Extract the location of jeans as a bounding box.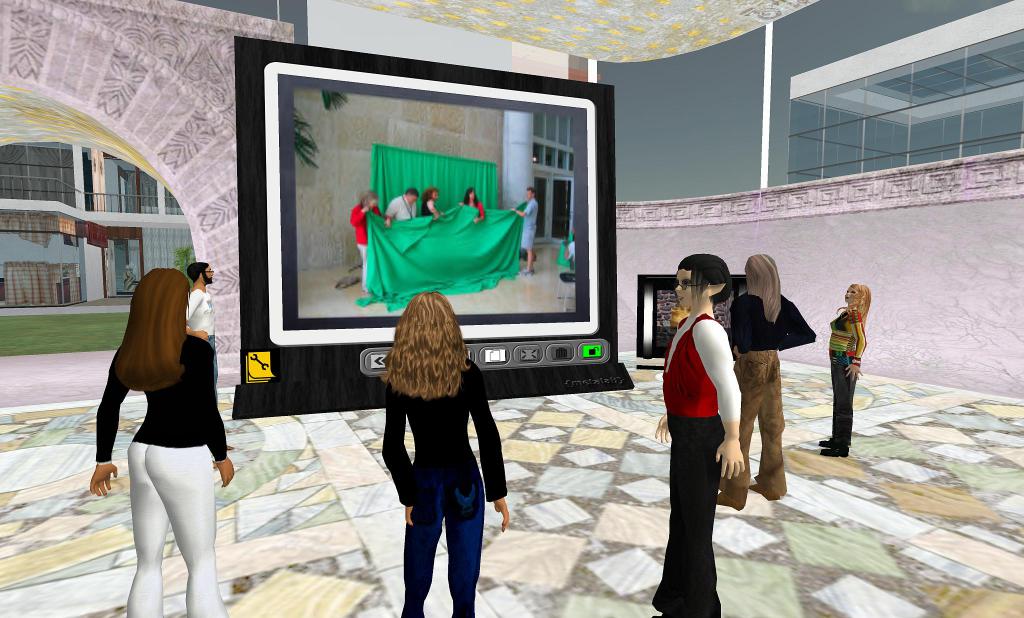
387, 470, 491, 617.
